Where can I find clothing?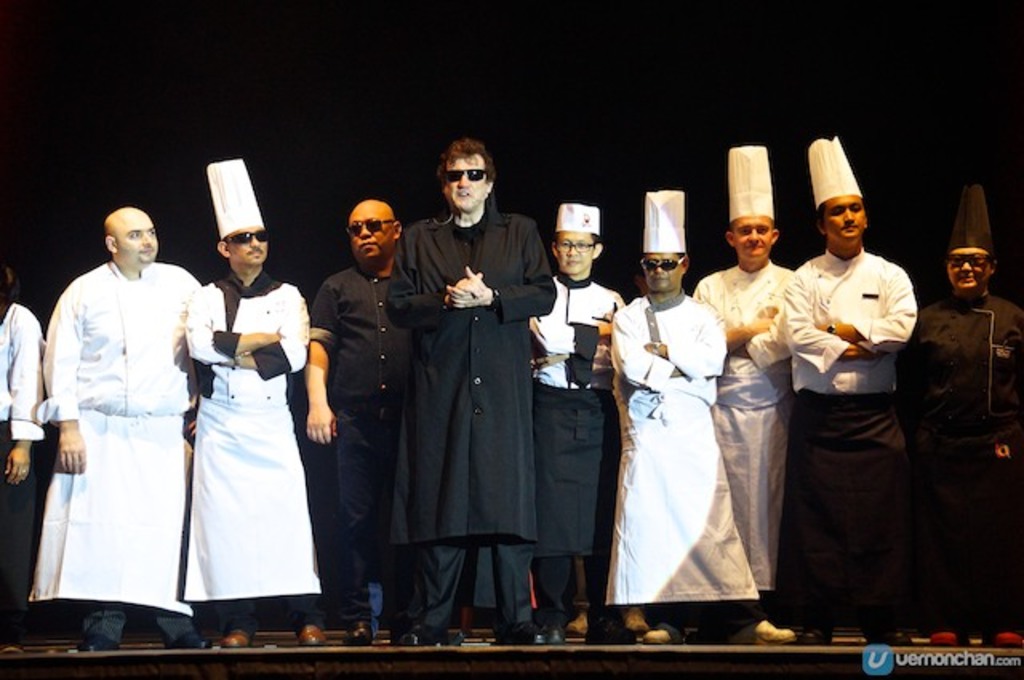
You can find it at Rect(306, 256, 403, 629).
